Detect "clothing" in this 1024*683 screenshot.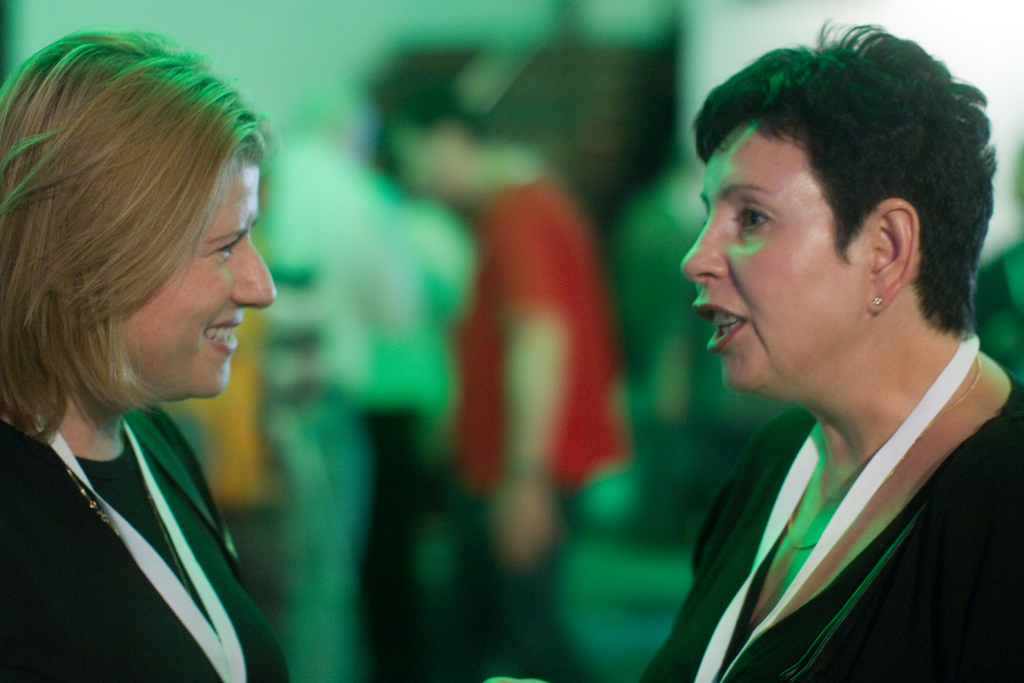
Detection: [444,168,623,682].
